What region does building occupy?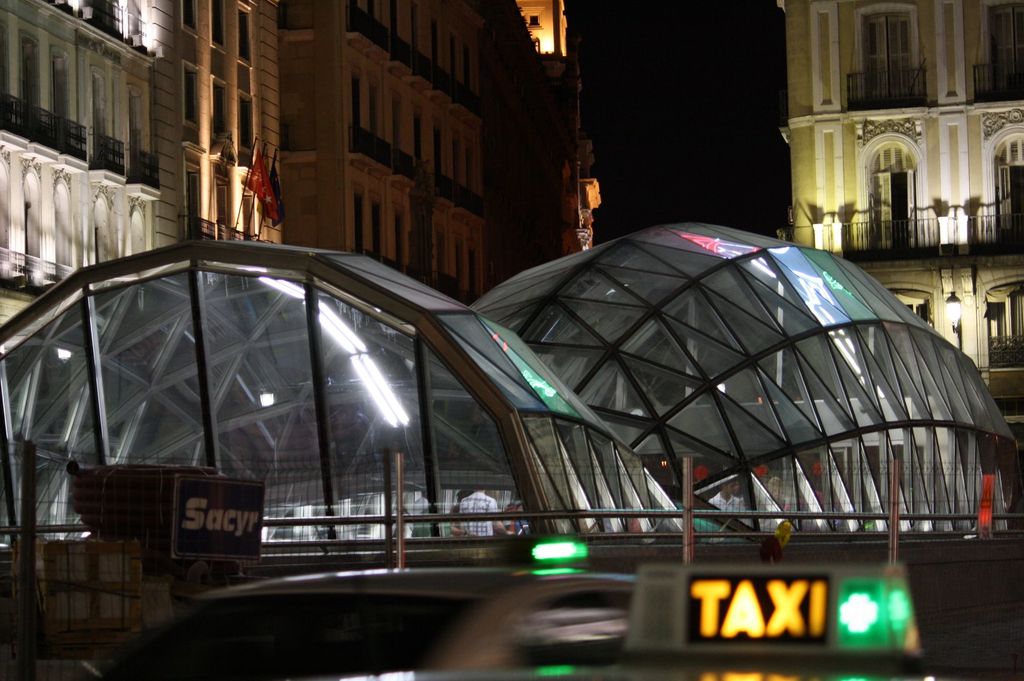
[0,0,155,353].
